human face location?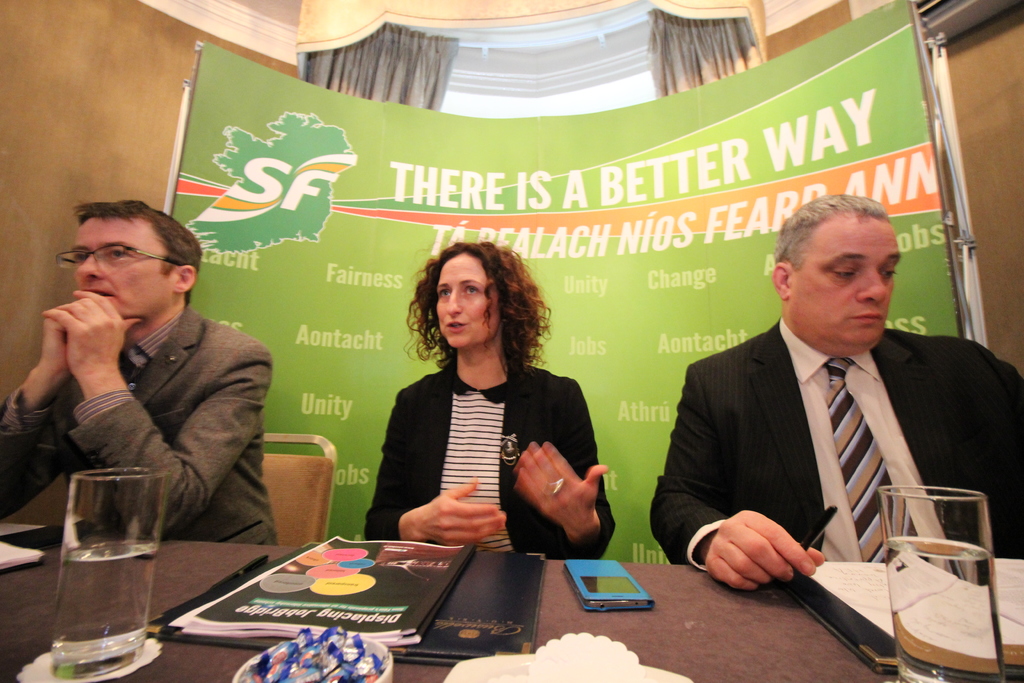
(435,253,502,347)
